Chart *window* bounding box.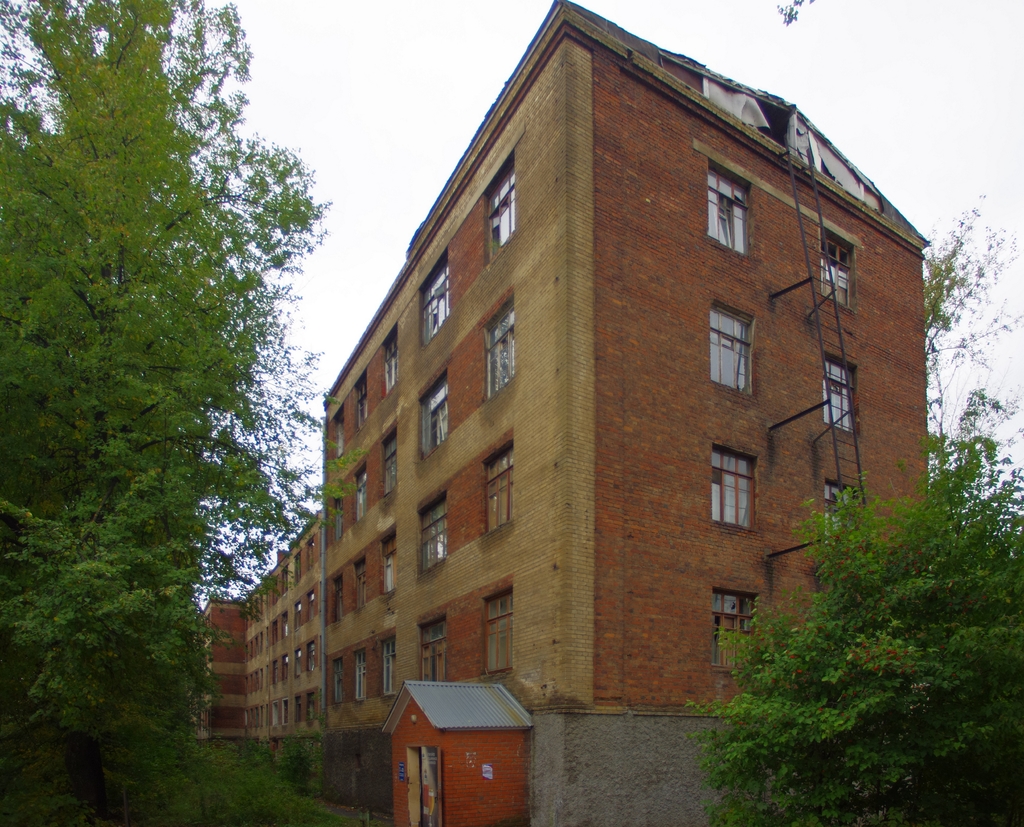
Charted: box=[712, 445, 756, 530].
